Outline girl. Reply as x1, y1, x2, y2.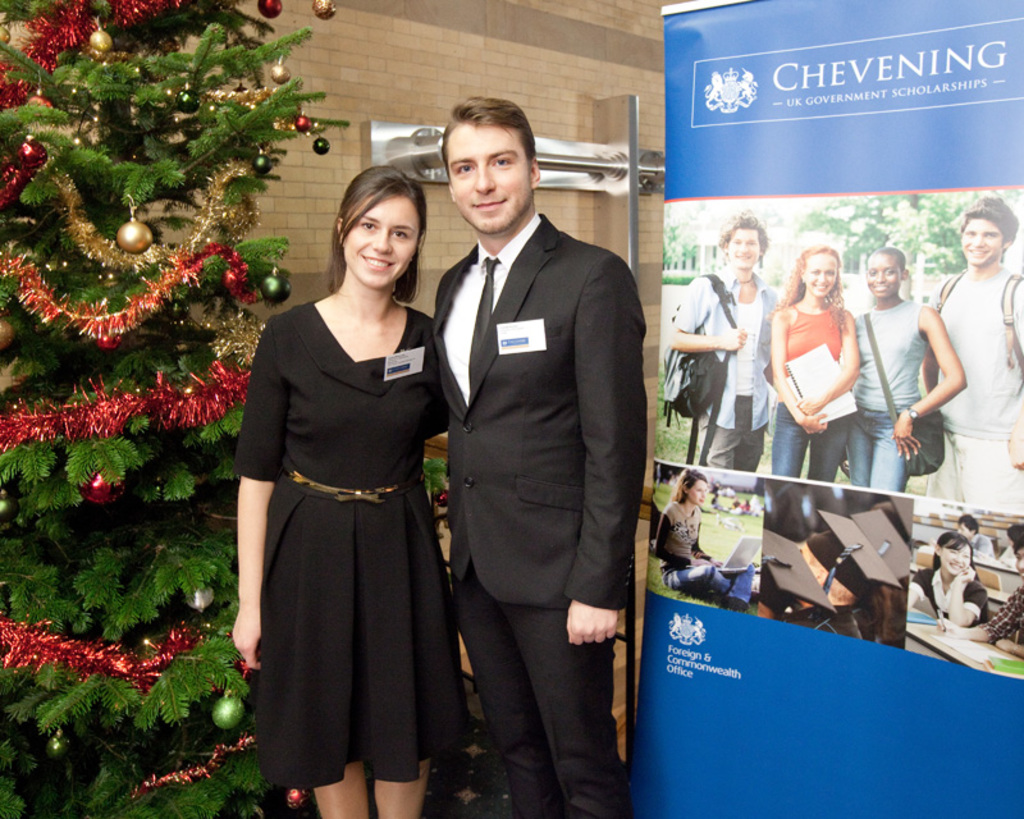
767, 238, 858, 479.
